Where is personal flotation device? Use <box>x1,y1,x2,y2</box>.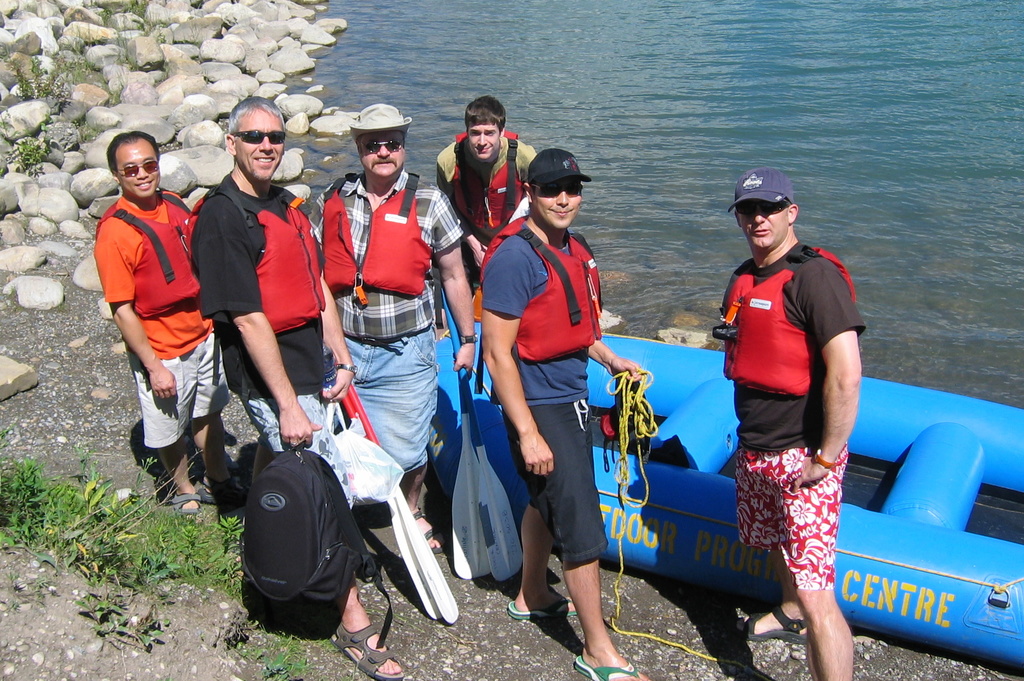
<box>311,169,440,306</box>.
